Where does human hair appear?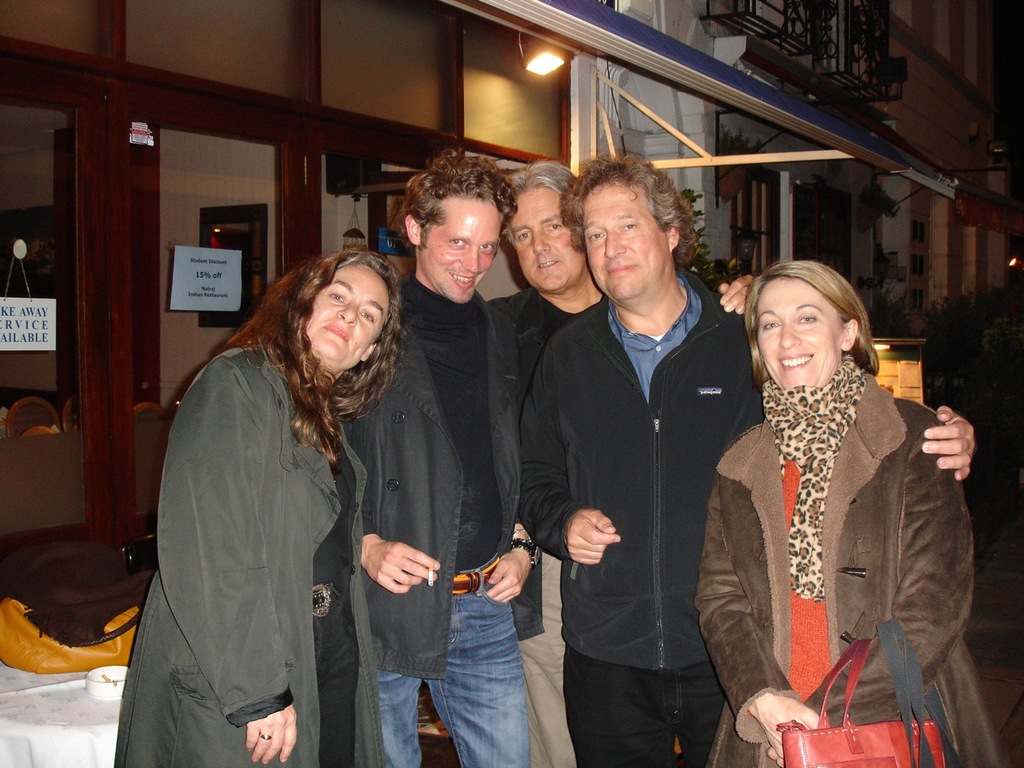
Appears at select_region(746, 258, 874, 396).
